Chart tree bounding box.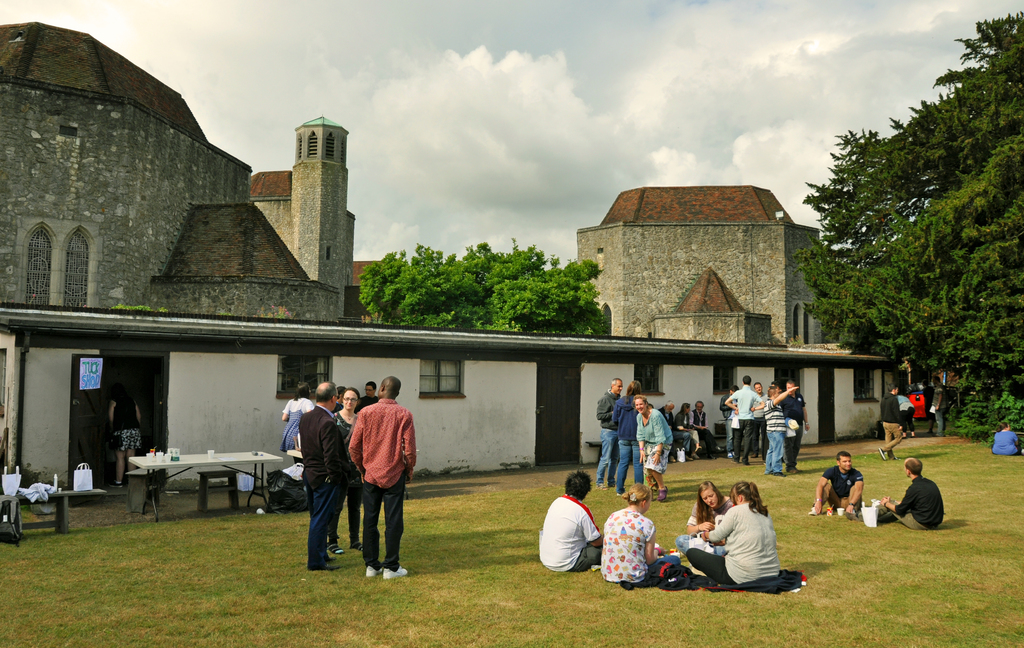
Charted: region(353, 245, 616, 337).
